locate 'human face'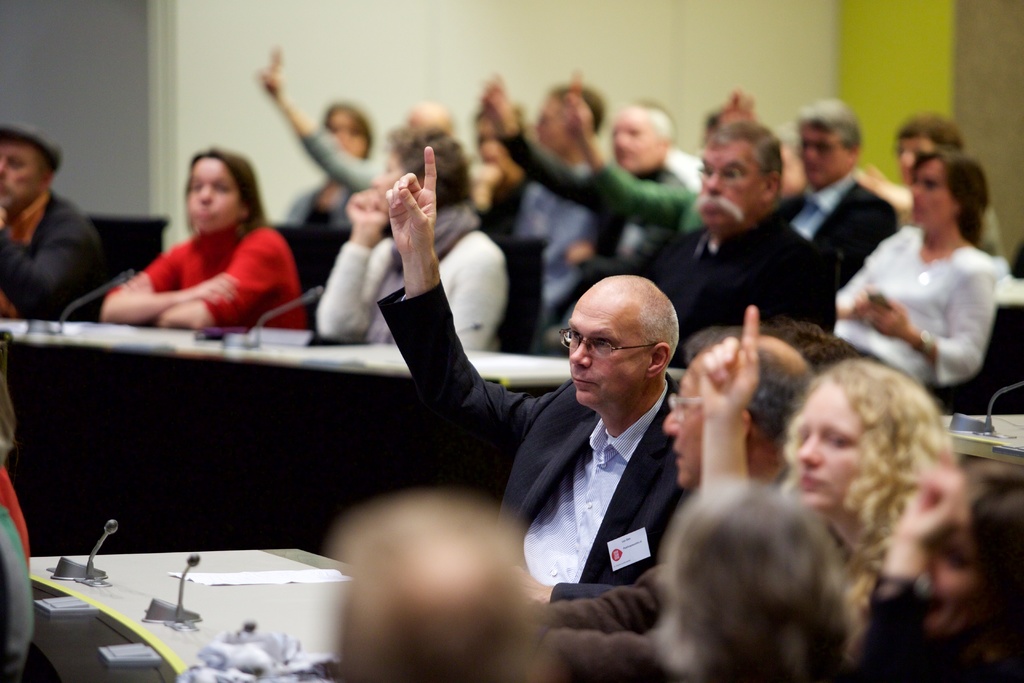
crop(689, 142, 766, 228)
